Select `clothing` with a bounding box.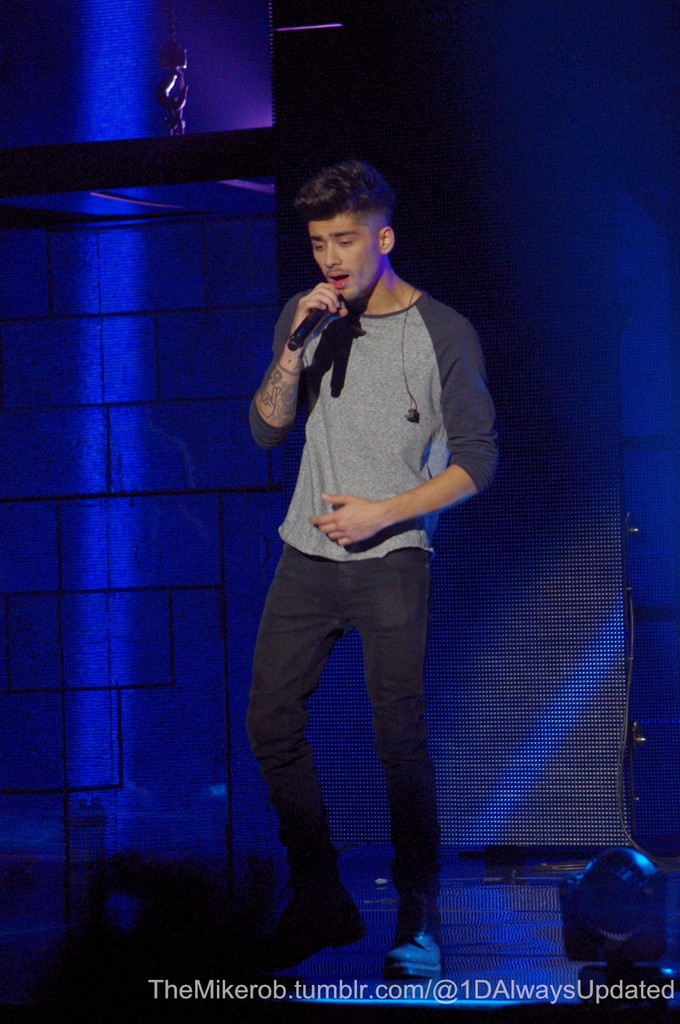
Rect(260, 284, 500, 934).
